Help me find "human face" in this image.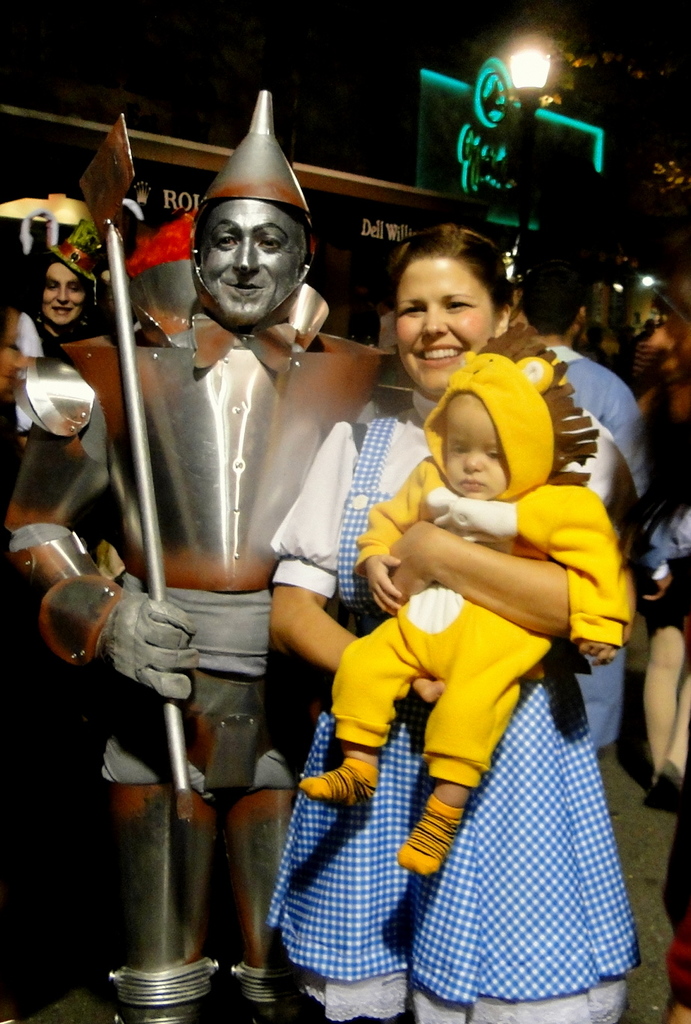
Found it: <box>41,258,88,324</box>.
